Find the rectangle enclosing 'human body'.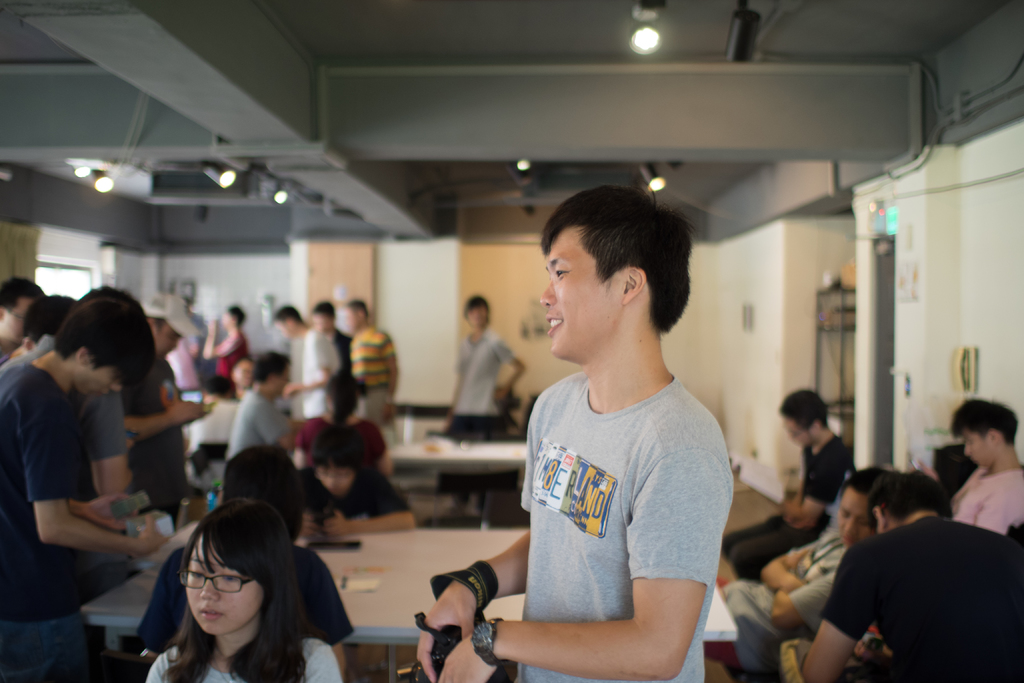
{"x1": 284, "y1": 373, "x2": 396, "y2": 486}.
